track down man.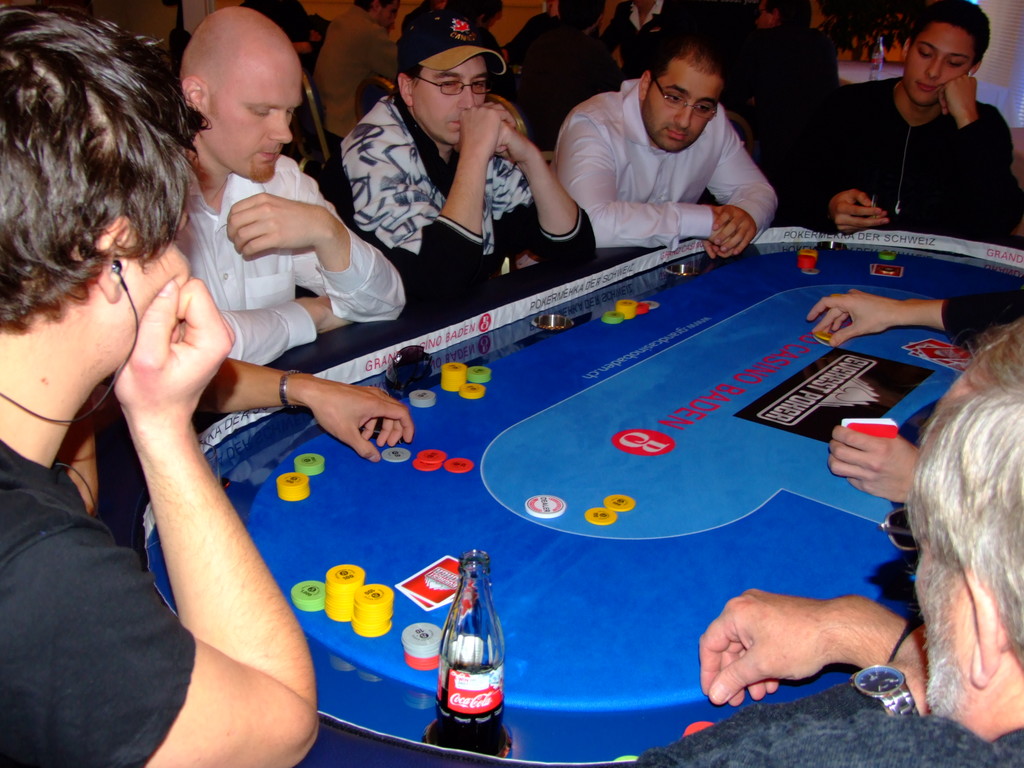
Tracked to <region>649, 314, 1023, 767</region>.
